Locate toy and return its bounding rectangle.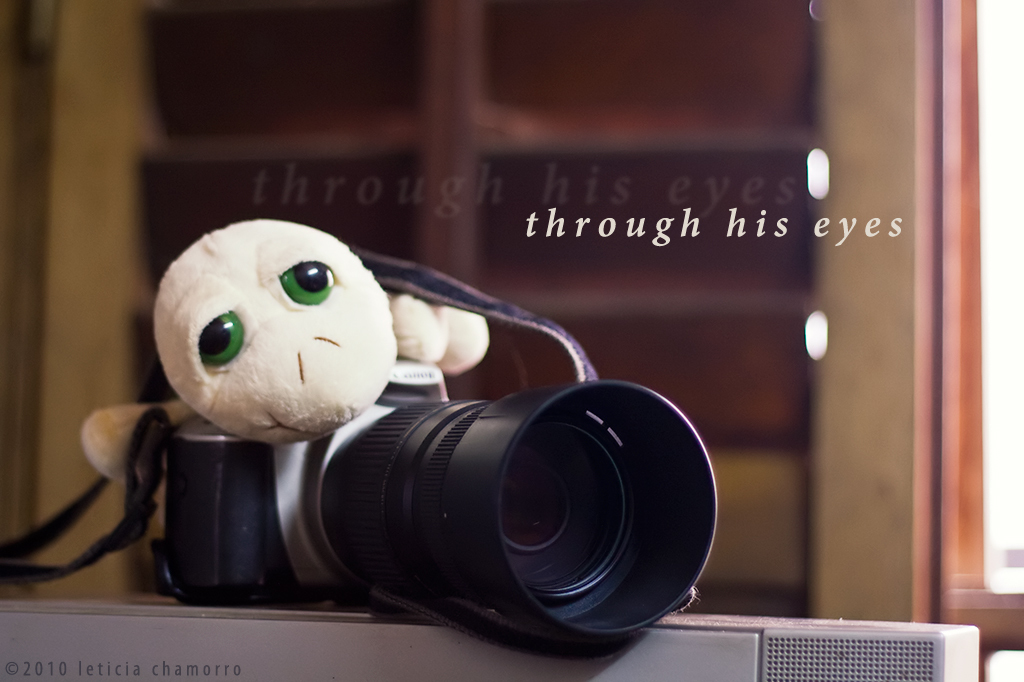
rect(76, 216, 498, 515).
